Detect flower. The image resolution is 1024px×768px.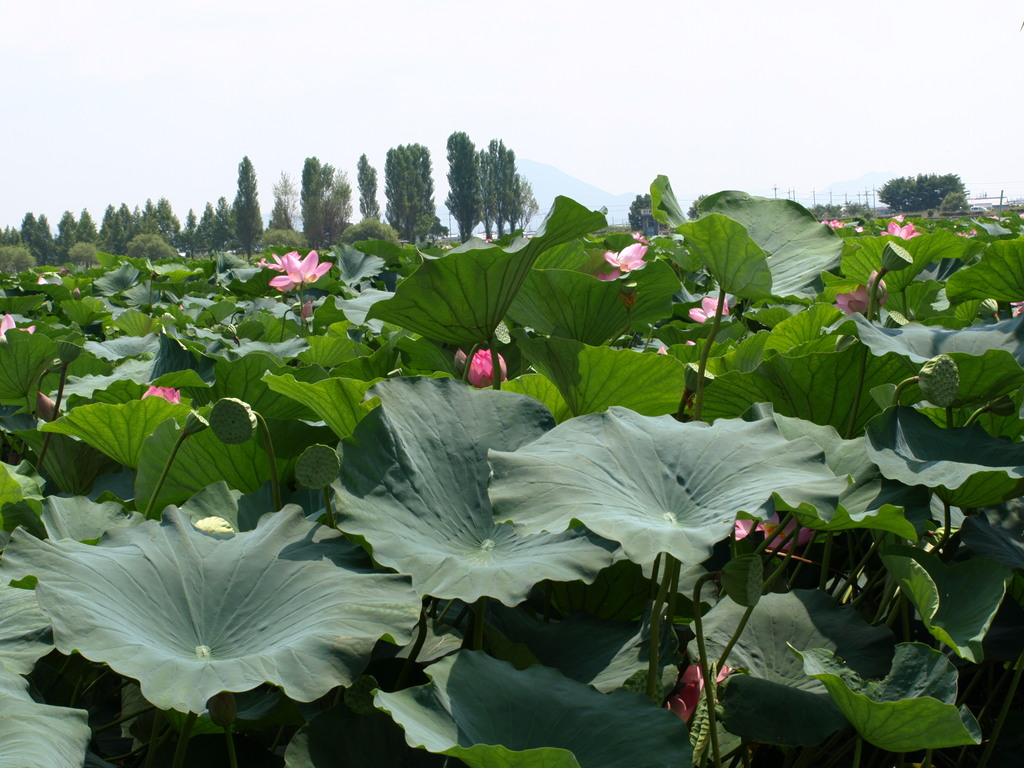
pyautogui.locateOnScreen(139, 381, 181, 405).
